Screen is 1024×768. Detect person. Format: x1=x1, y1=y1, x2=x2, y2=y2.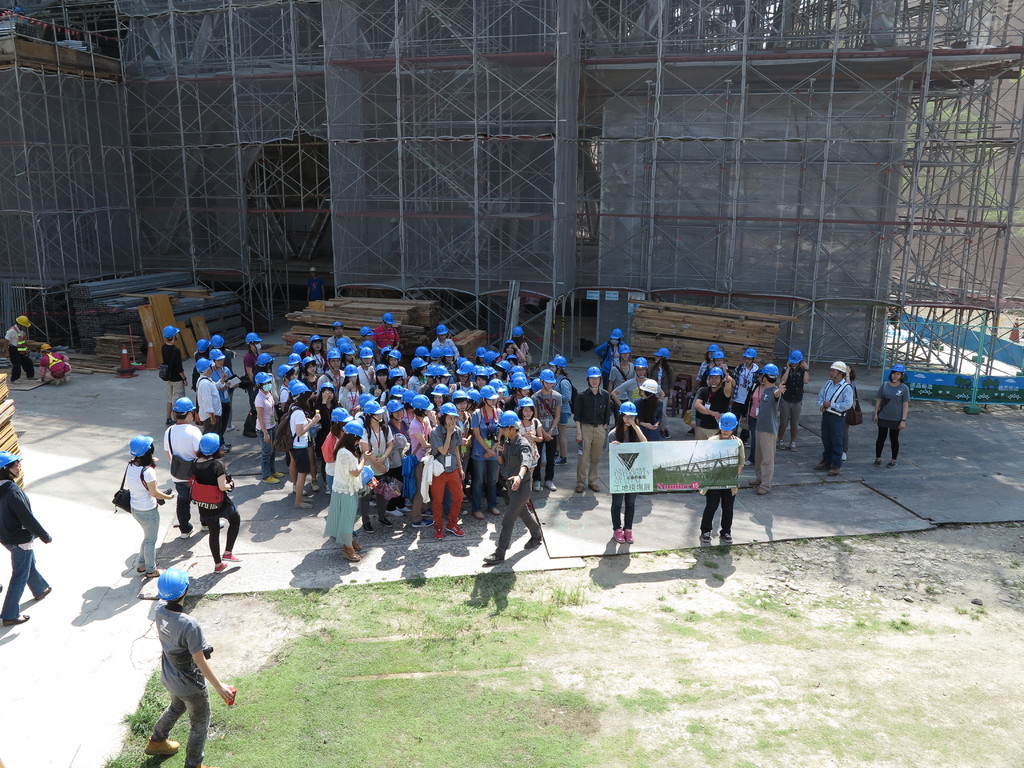
x1=4, y1=315, x2=35, y2=386.
